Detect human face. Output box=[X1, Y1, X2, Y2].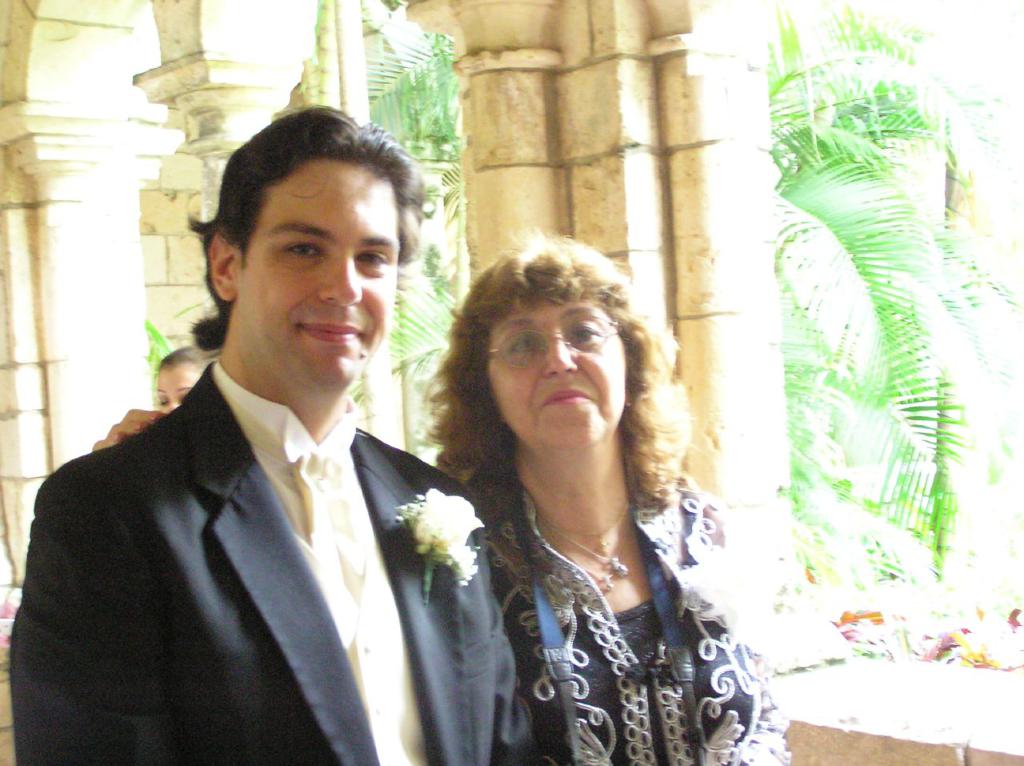
box=[482, 306, 622, 452].
